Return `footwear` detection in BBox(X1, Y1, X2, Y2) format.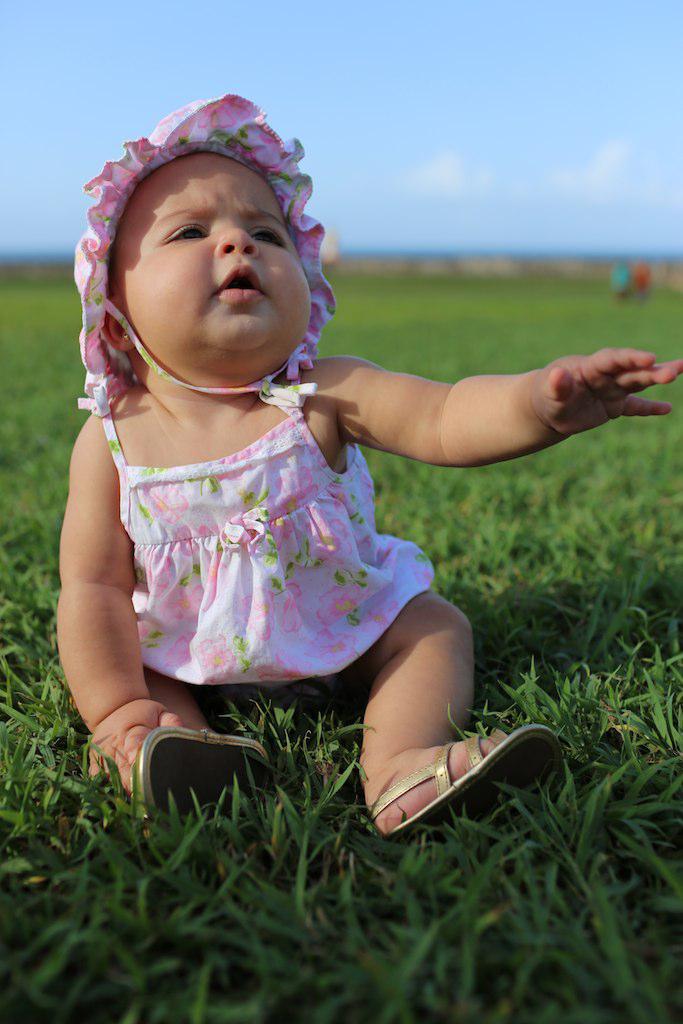
BBox(374, 735, 561, 843).
